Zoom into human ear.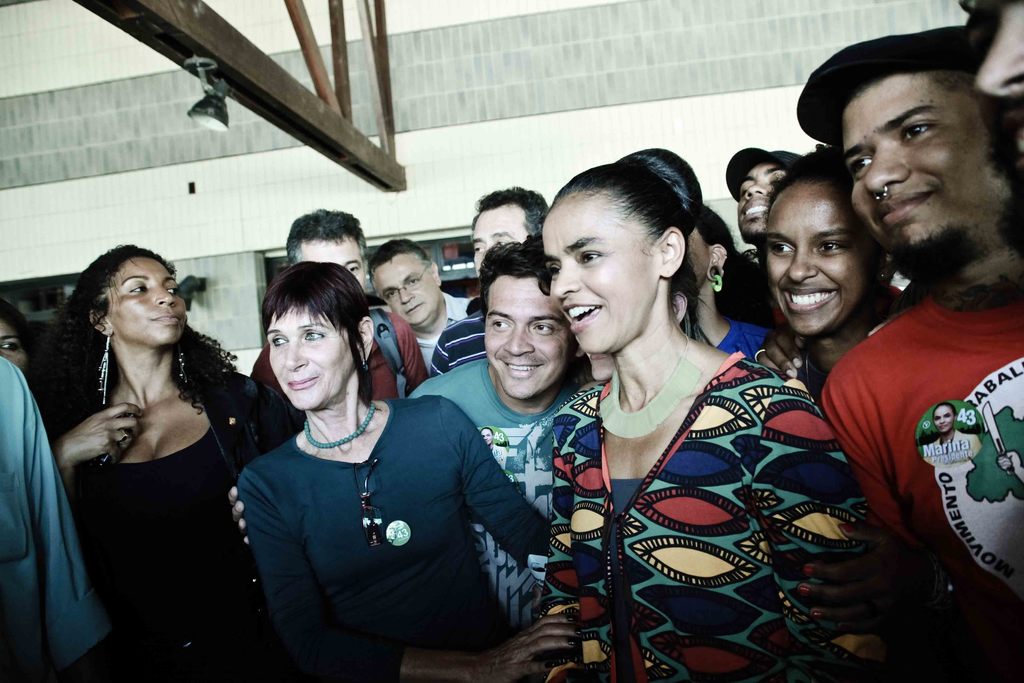
Zoom target: left=659, top=226, right=687, bottom=279.
